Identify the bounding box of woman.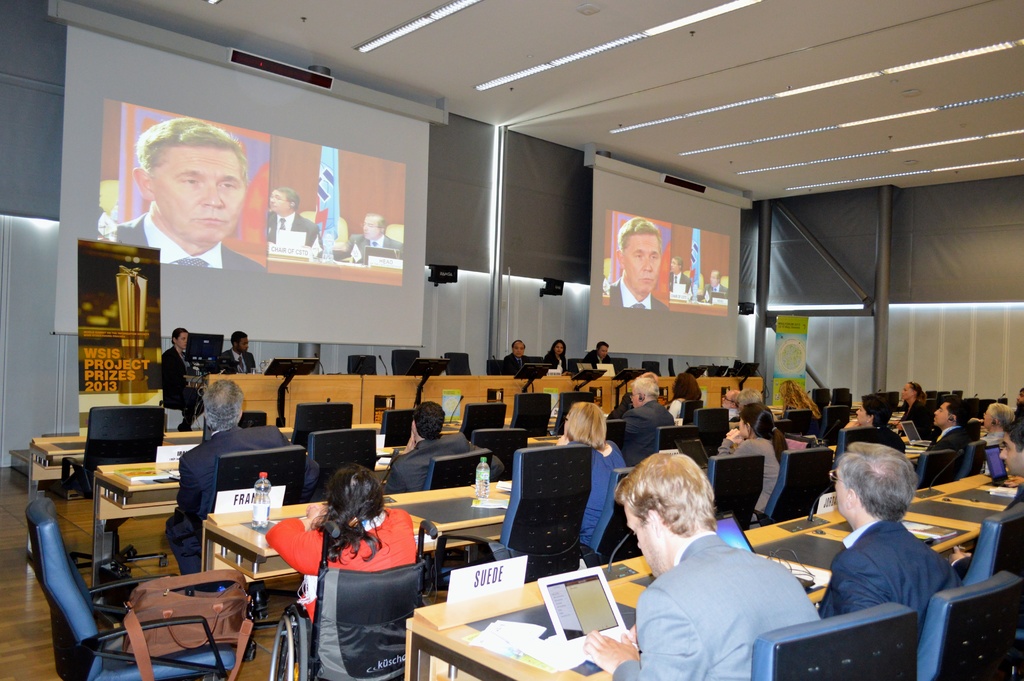
[717, 404, 791, 520].
